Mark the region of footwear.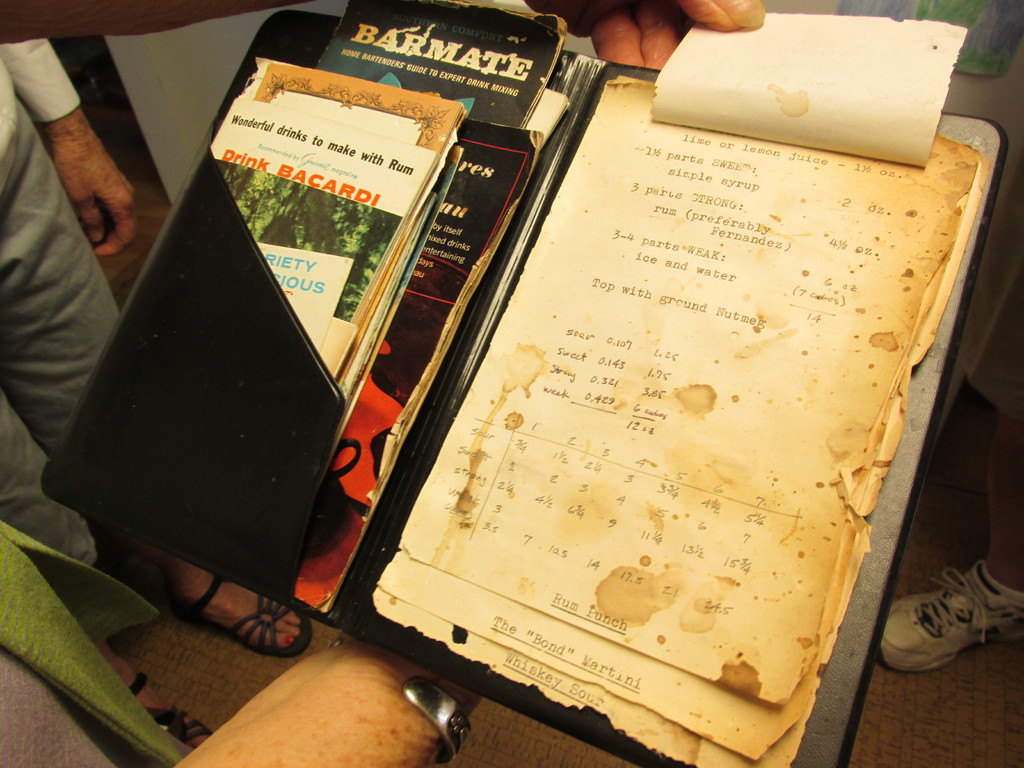
Region: detection(131, 662, 214, 760).
